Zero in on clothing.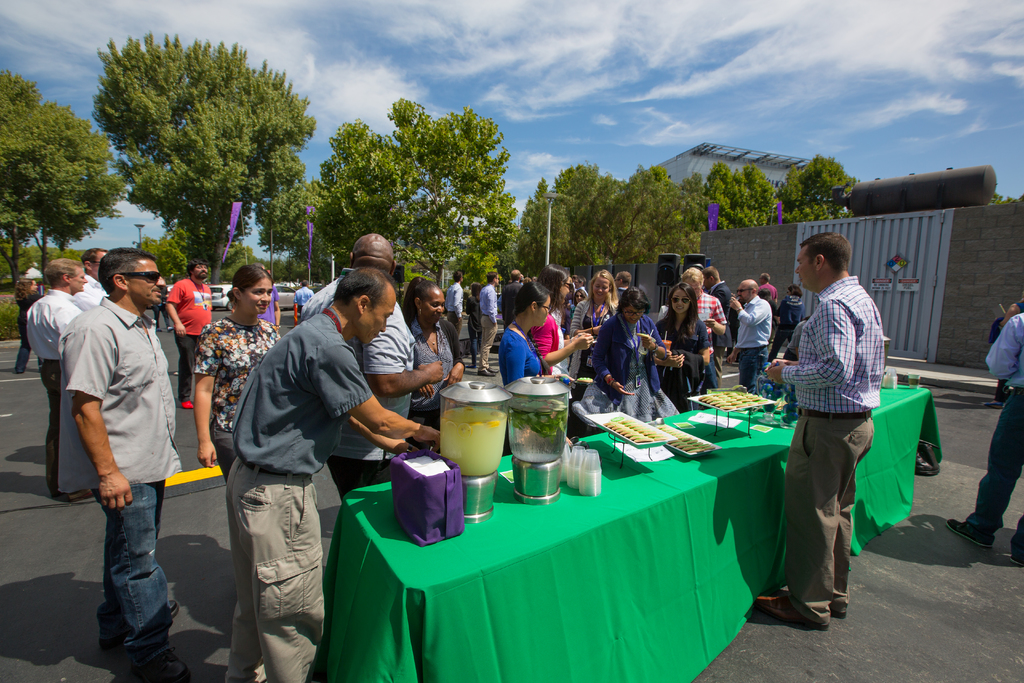
Zeroed in: left=67, top=274, right=107, bottom=308.
